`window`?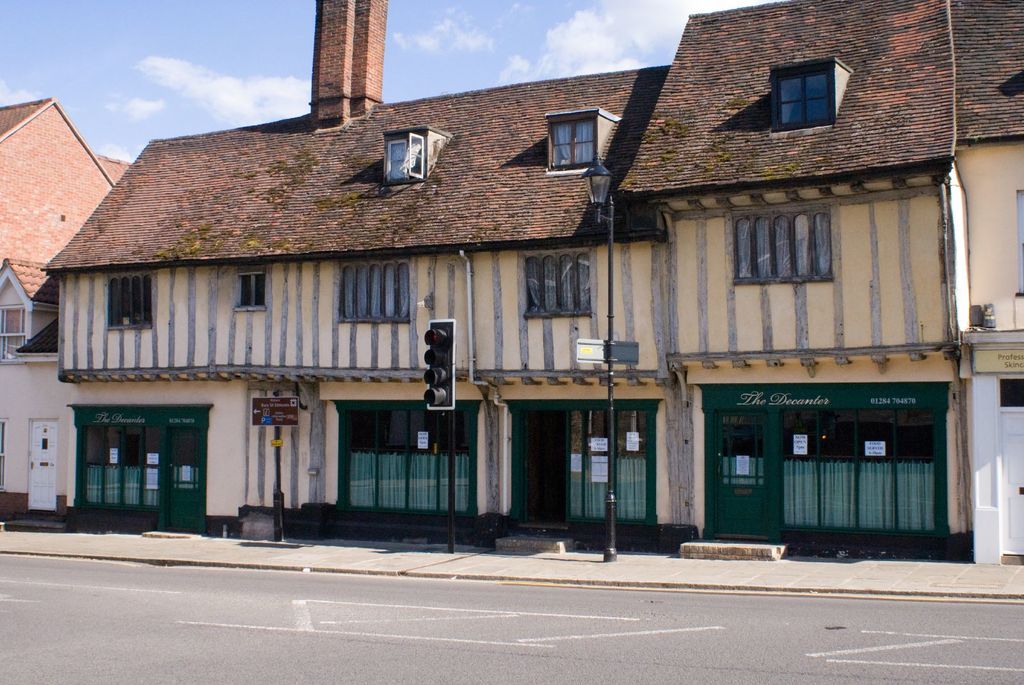
crop(106, 272, 162, 327)
